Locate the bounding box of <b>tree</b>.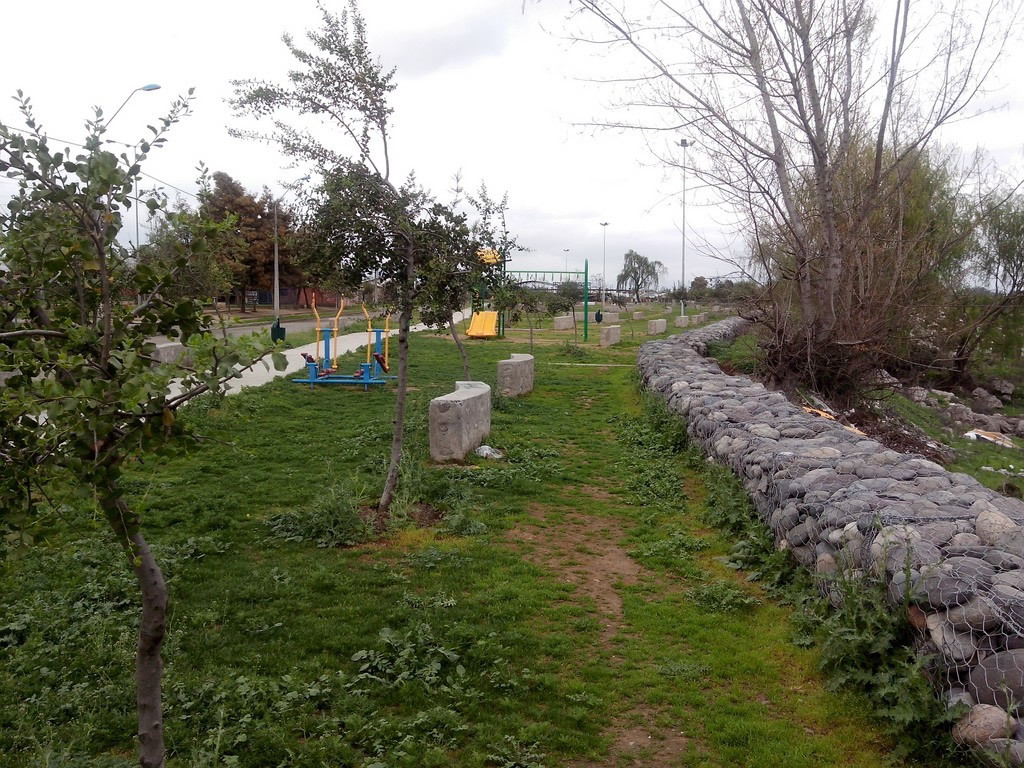
Bounding box: x1=23 y1=115 x2=229 y2=676.
